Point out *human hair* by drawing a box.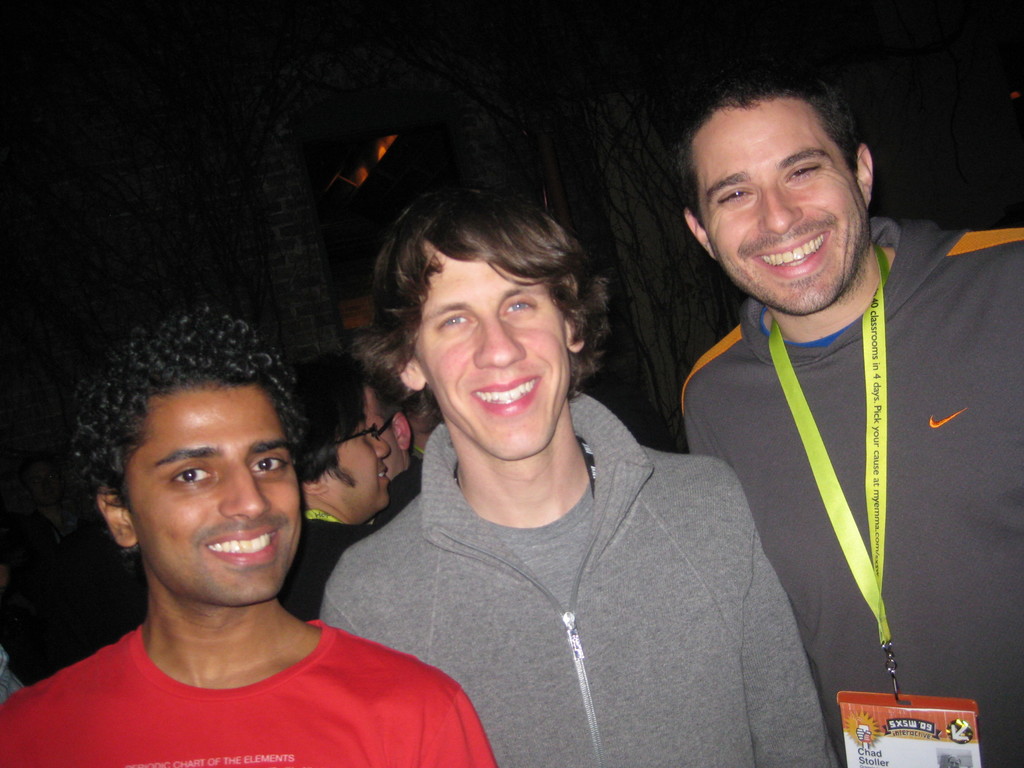
box(319, 199, 614, 399).
